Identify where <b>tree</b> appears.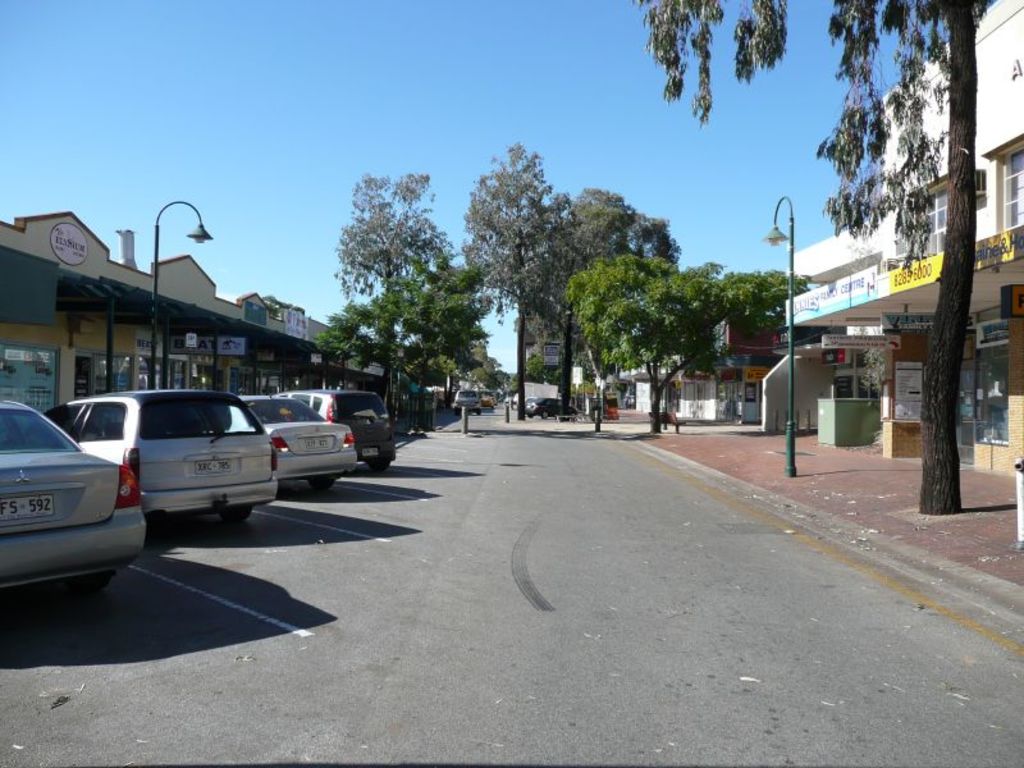
Appears at detection(465, 138, 572, 428).
